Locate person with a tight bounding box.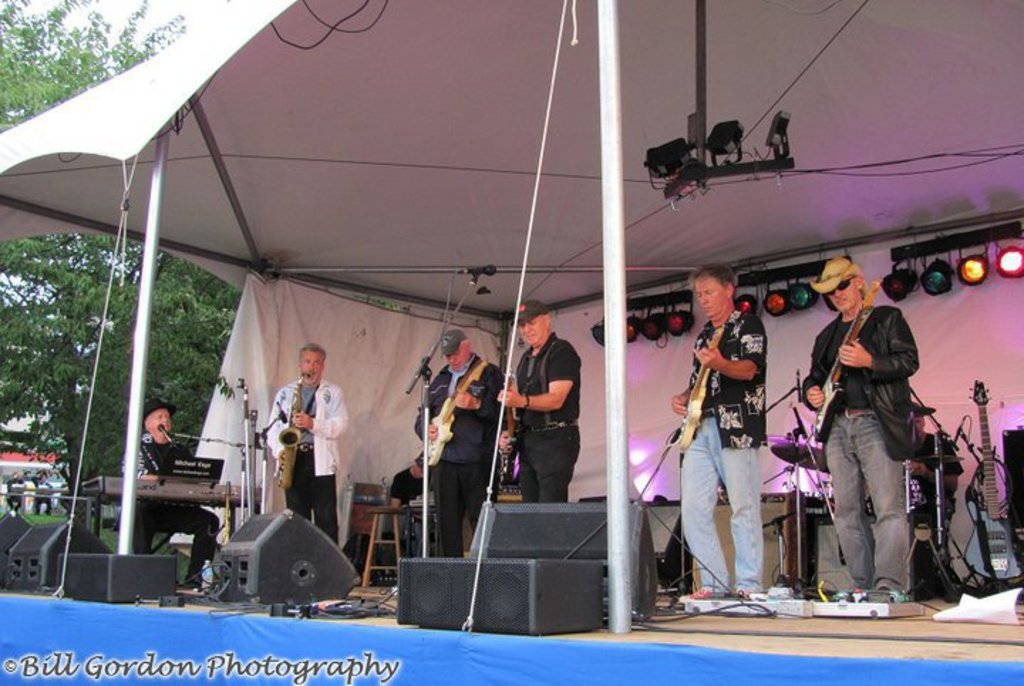
<region>681, 265, 784, 621</region>.
